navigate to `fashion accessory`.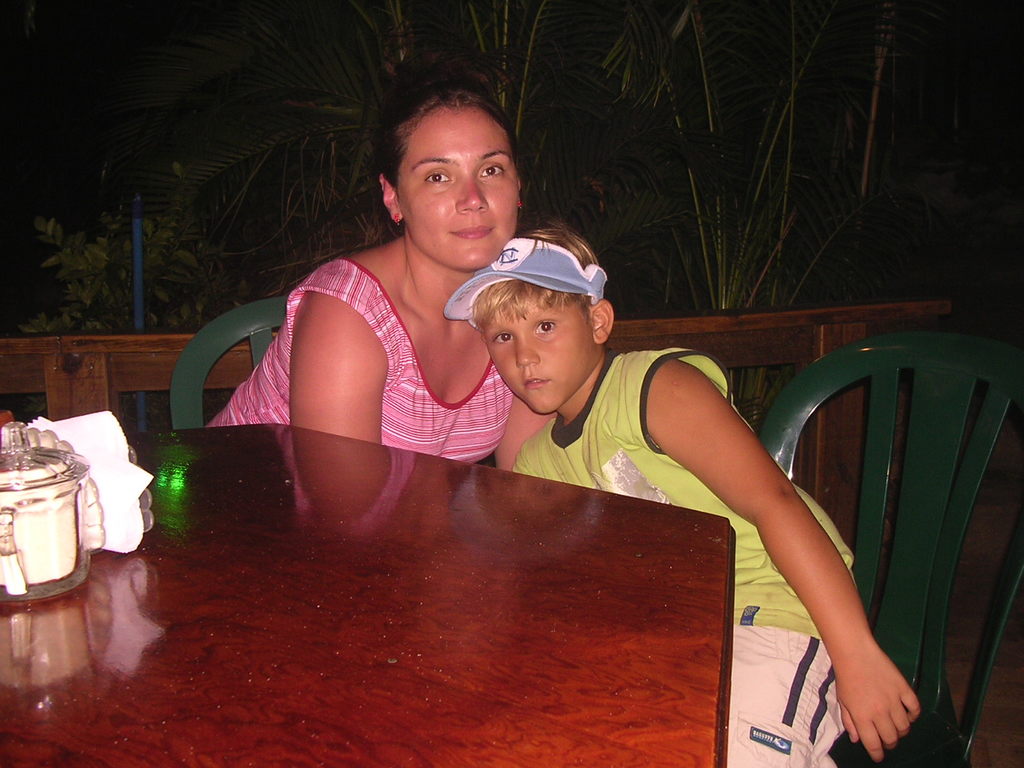
Navigation target: bbox(433, 234, 630, 337).
